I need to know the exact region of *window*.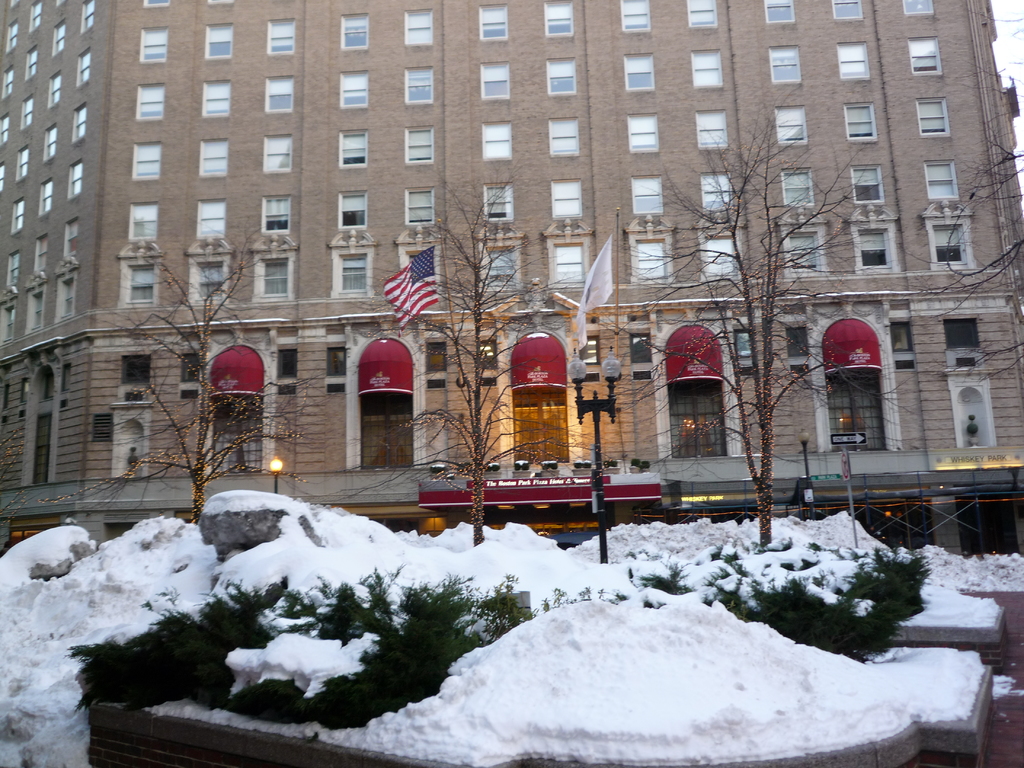
Region: 545 0 573 35.
